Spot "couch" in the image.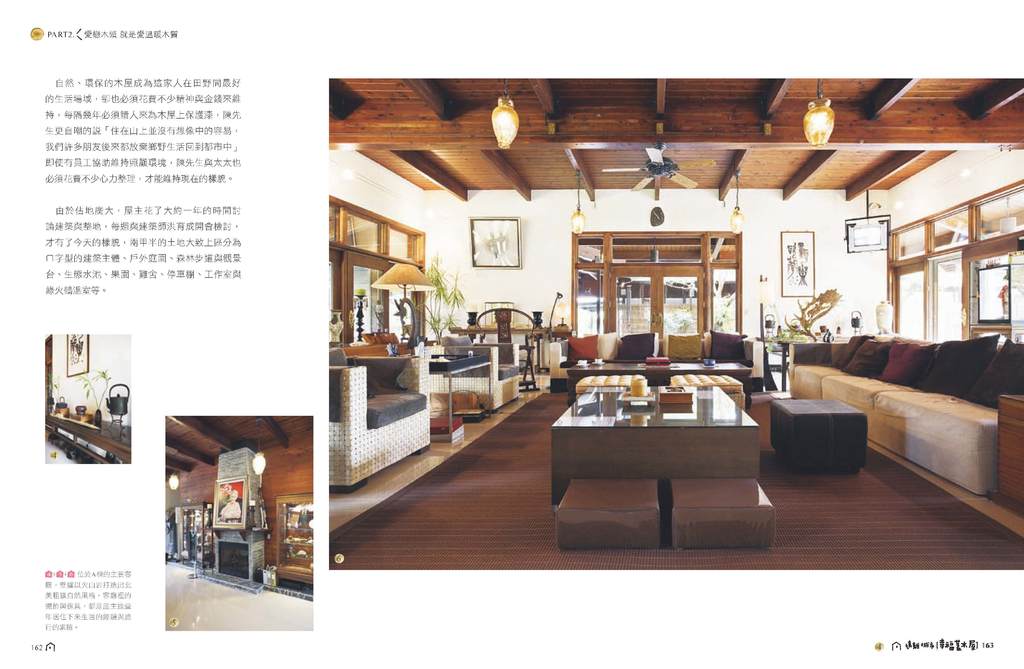
"couch" found at pyautogui.locateOnScreen(552, 329, 765, 389).
